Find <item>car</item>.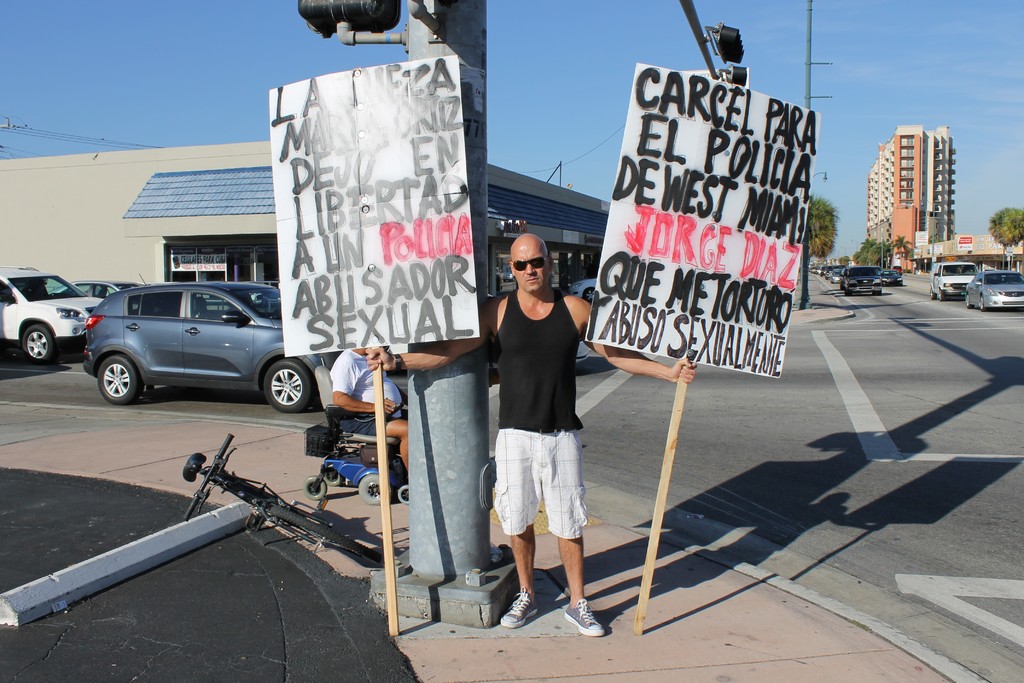
[x1=72, y1=279, x2=311, y2=413].
